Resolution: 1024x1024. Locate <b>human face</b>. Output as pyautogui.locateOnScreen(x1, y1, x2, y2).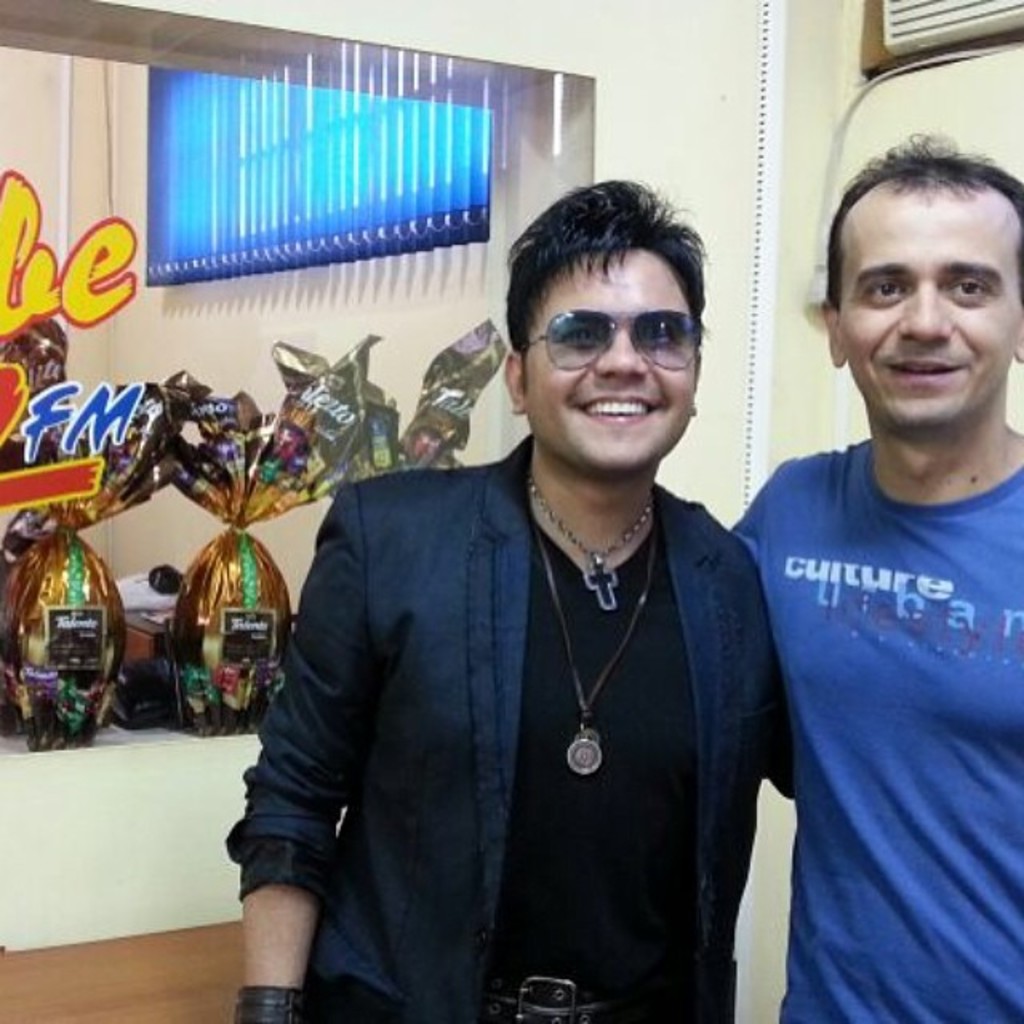
pyautogui.locateOnScreen(830, 186, 1022, 432).
